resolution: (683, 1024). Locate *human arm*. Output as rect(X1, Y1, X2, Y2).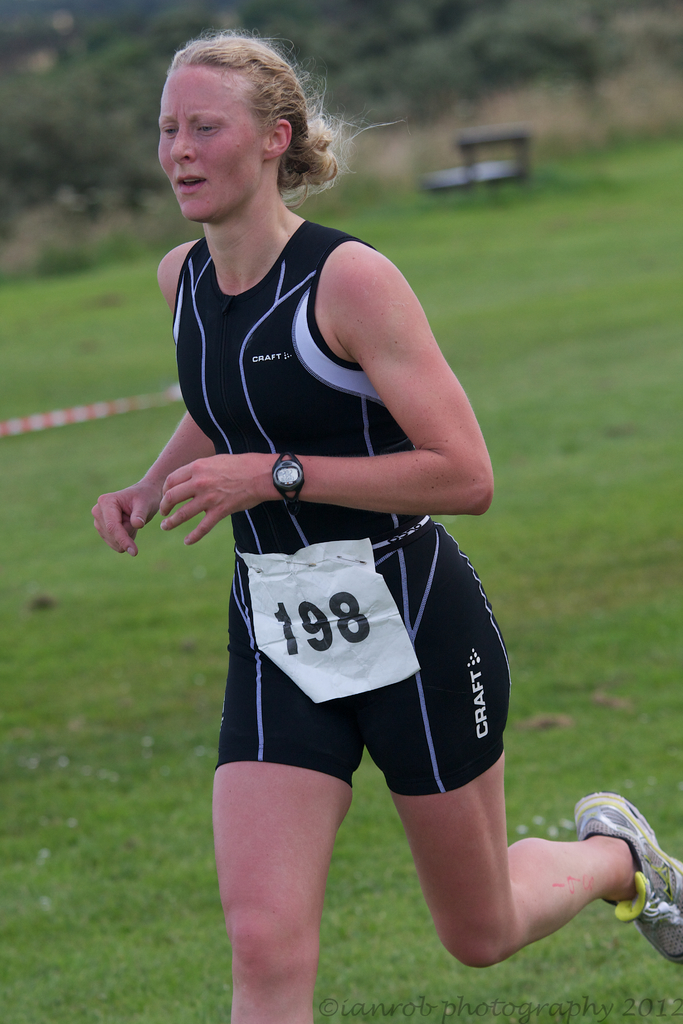
rect(88, 250, 217, 566).
